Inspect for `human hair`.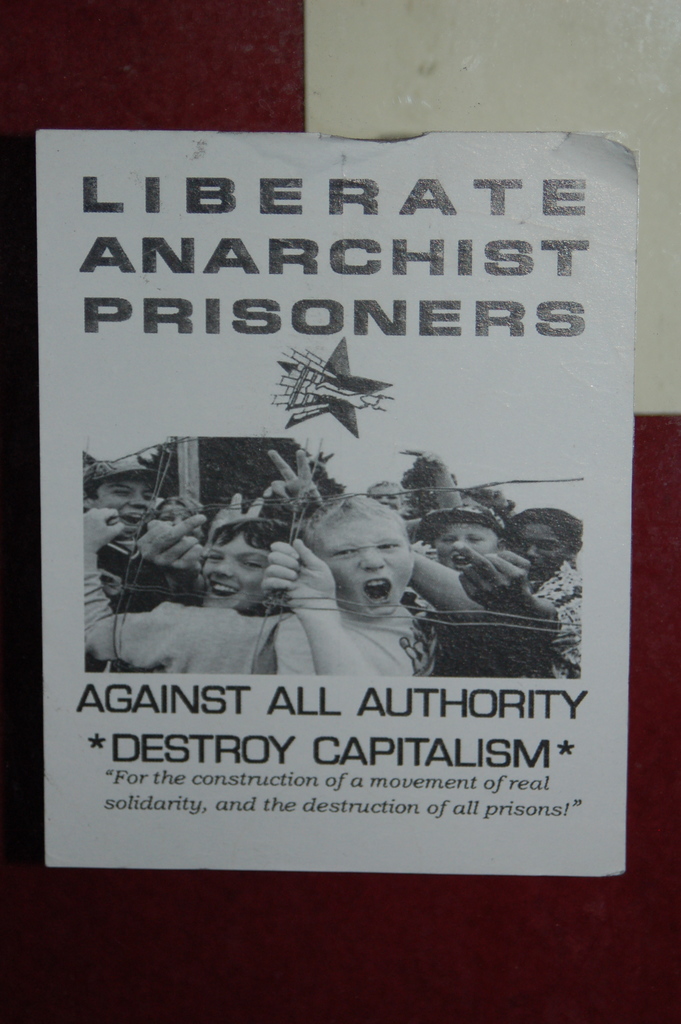
Inspection: Rect(516, 508, 587, 552).
